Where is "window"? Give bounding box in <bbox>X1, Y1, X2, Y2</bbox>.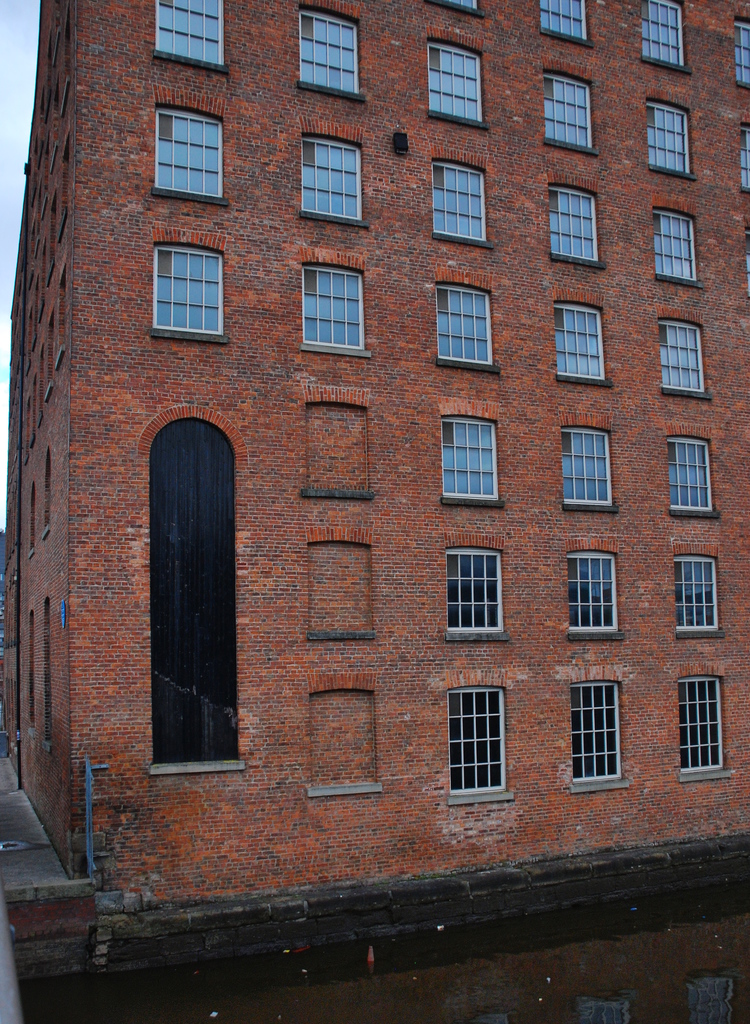
<bbox>644, 99, 698, 168</bbox>.
